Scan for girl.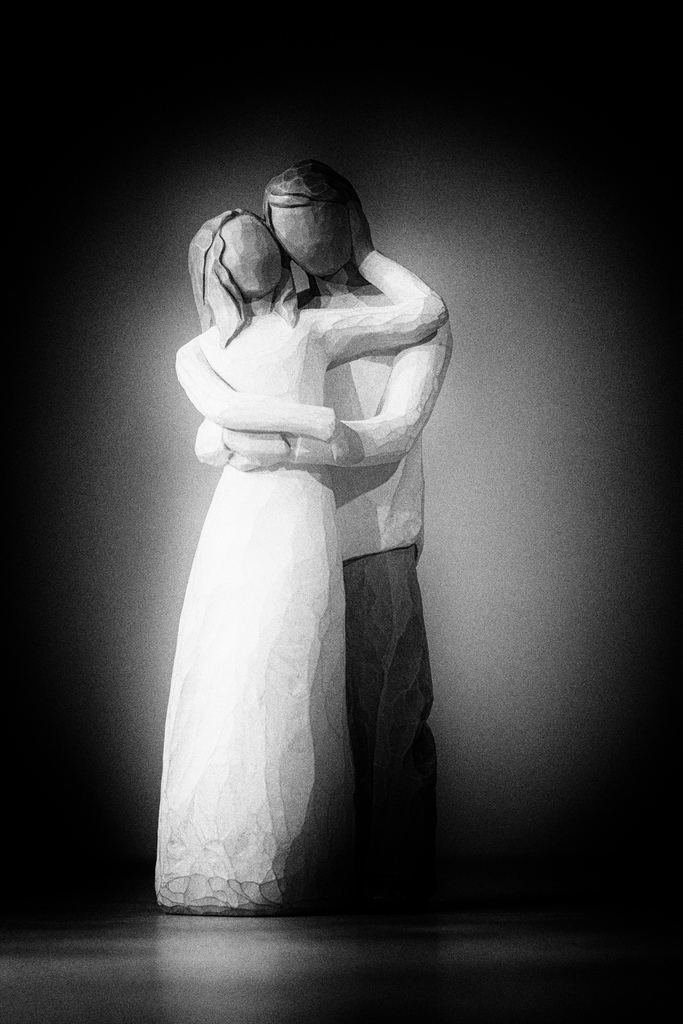
Scan result: crop(153, 209, 449, 918).
